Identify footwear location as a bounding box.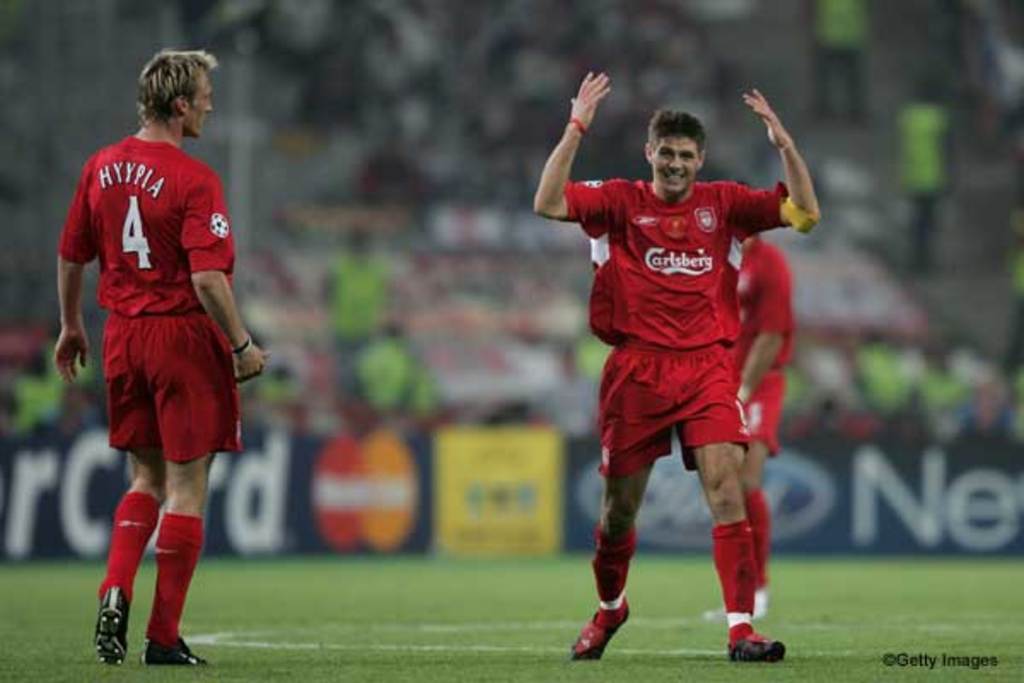
Rect(143, 635, 208, 669).
